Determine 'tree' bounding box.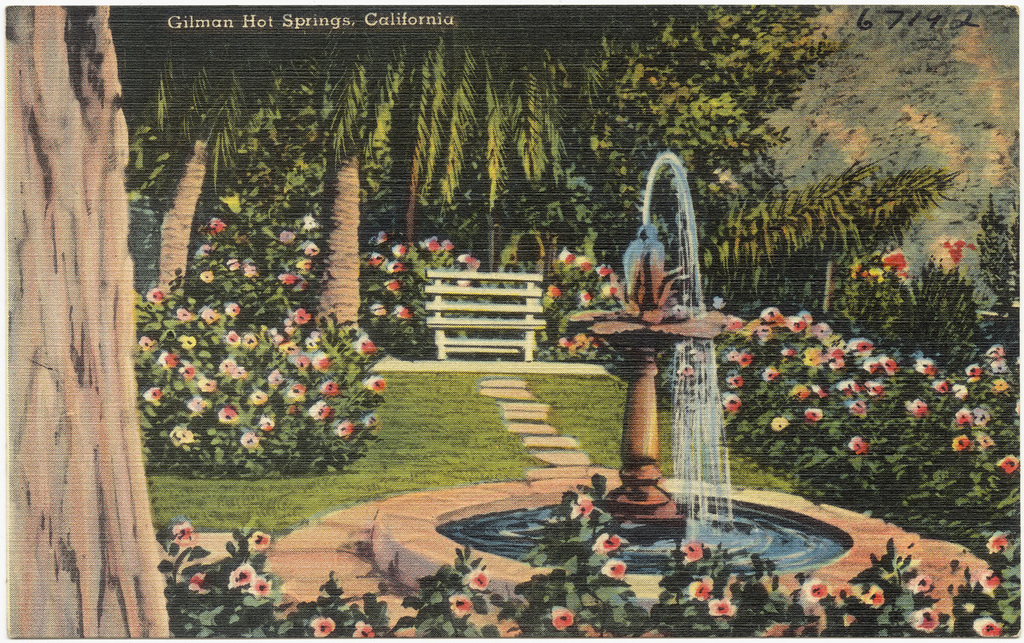
Determined: box=[825, 263, 928, 379].
